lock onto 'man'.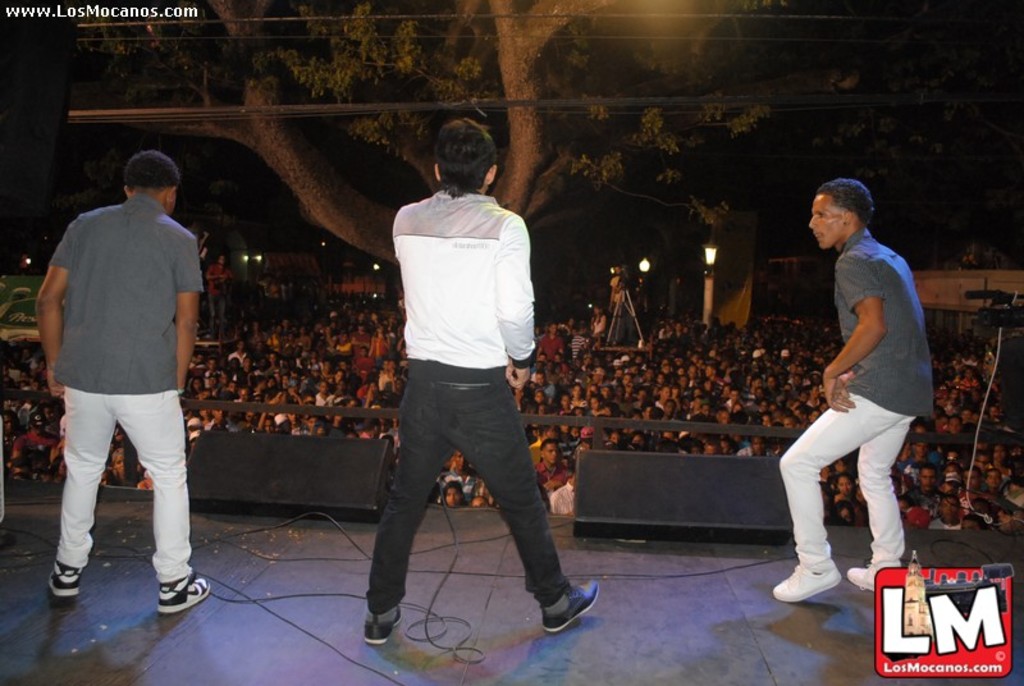
Locked: Rect(765, 175, 941, 612).
